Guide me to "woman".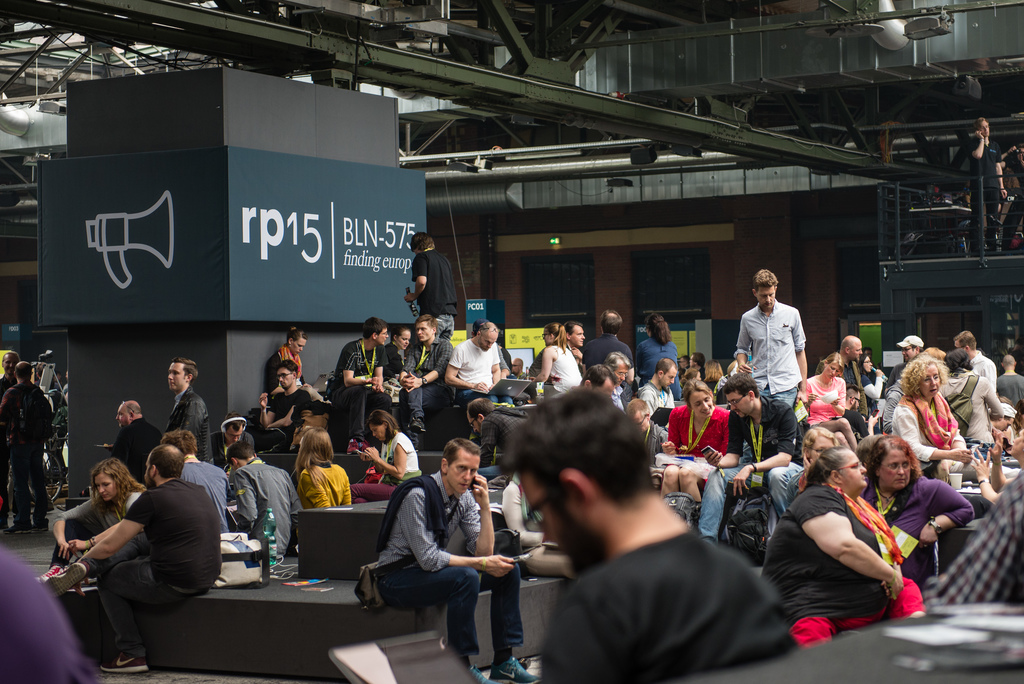
Guidance: [x1=854, y1=425, x2=977, y2=591].
